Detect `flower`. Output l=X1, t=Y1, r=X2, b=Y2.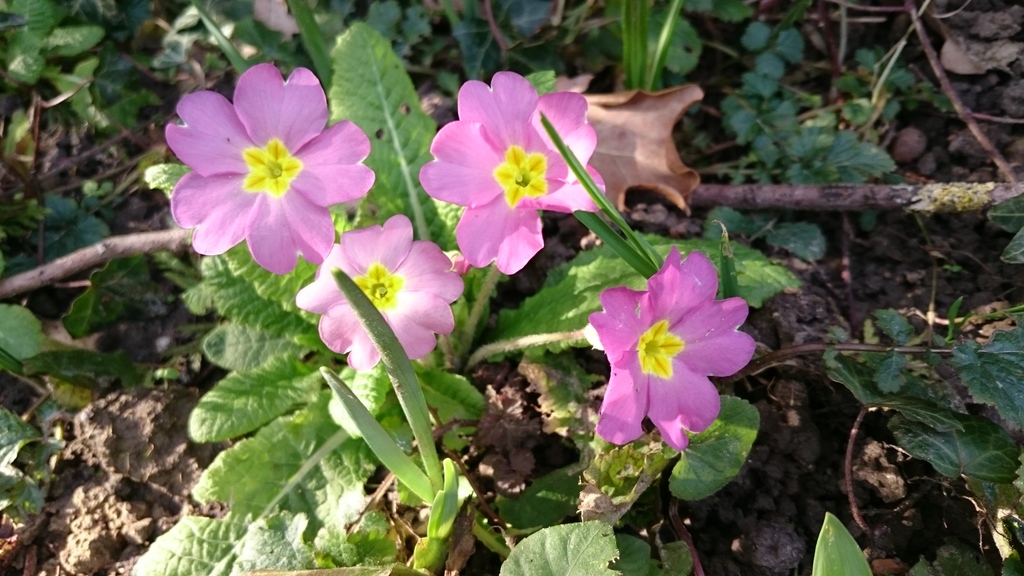
l=163, t=62, r=372, b=278.
